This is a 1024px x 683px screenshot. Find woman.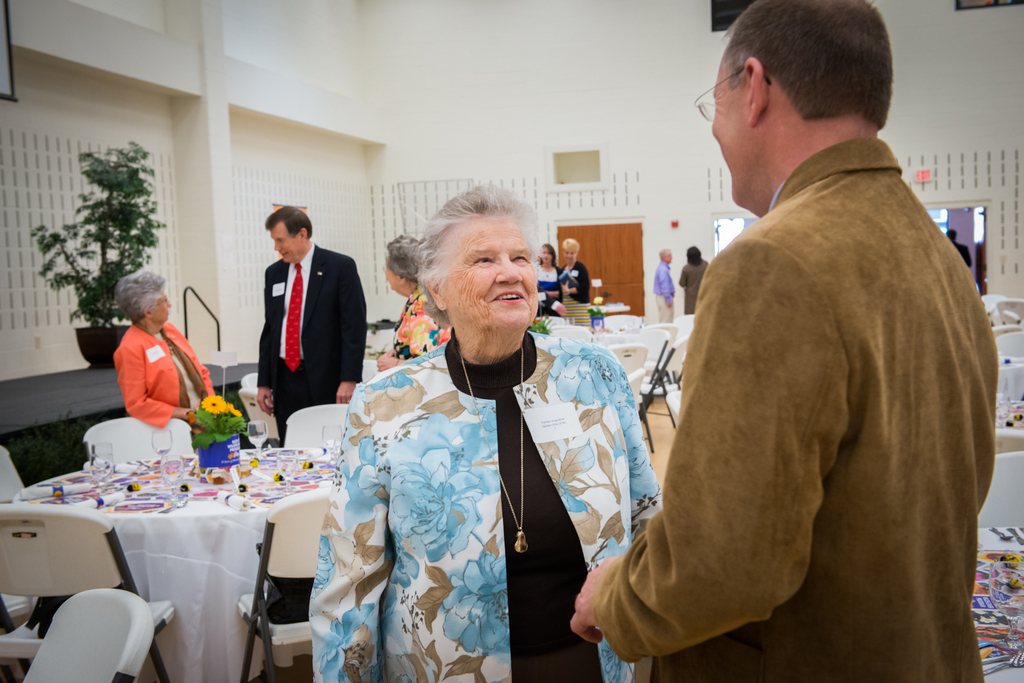
Bounding box: rect(308, 180, 666, 682).
